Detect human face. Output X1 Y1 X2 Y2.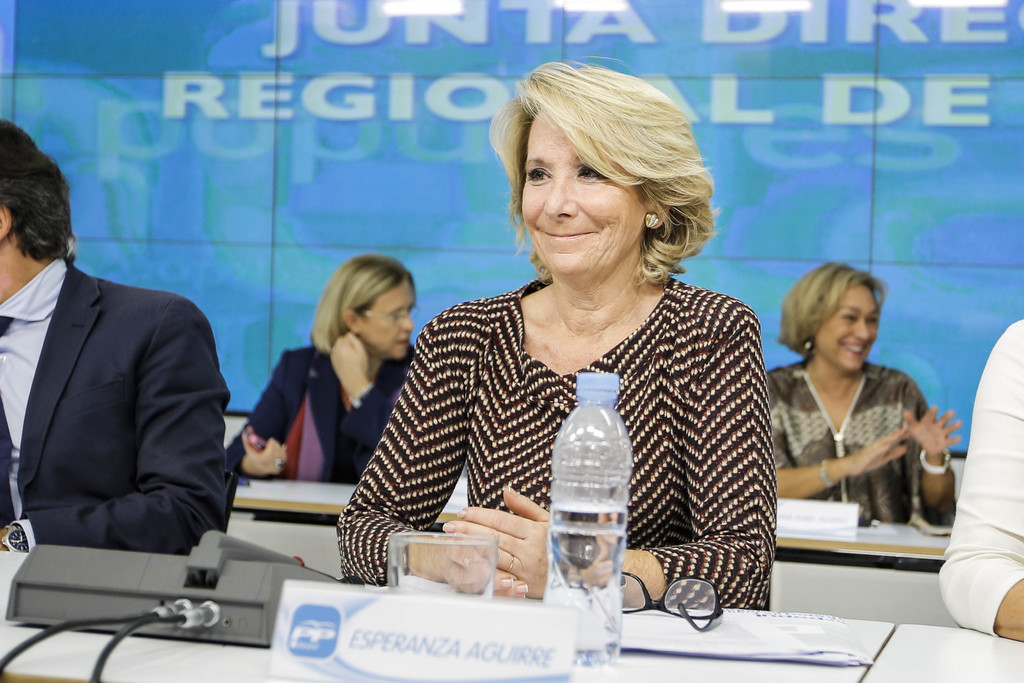
362 282 416 354.
